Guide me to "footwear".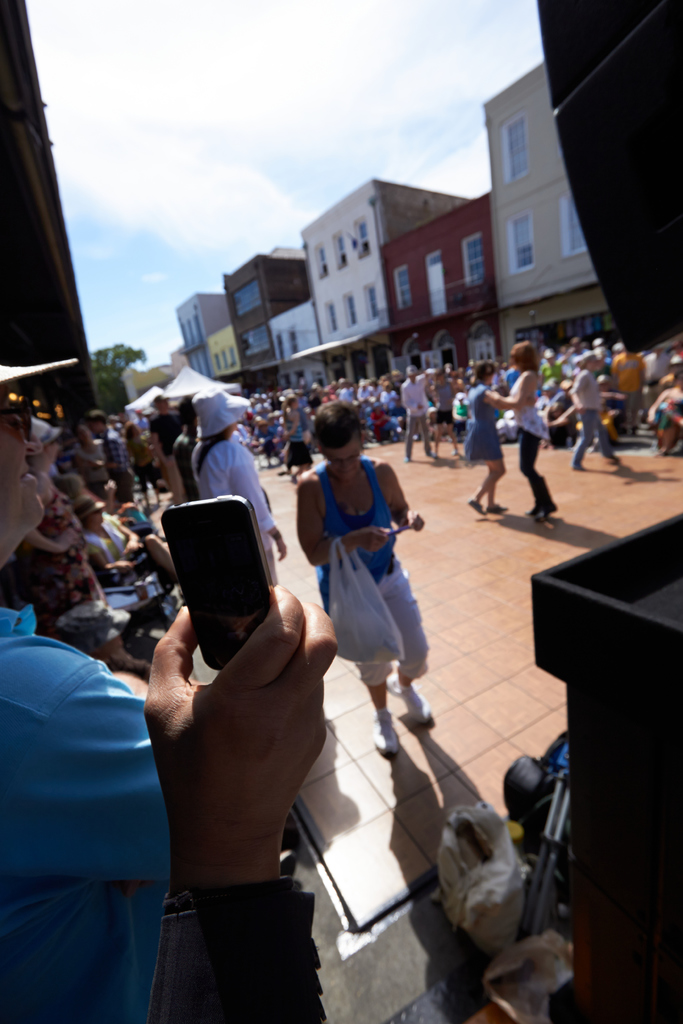
Guidance: detection(534, 508, 558, 524).
